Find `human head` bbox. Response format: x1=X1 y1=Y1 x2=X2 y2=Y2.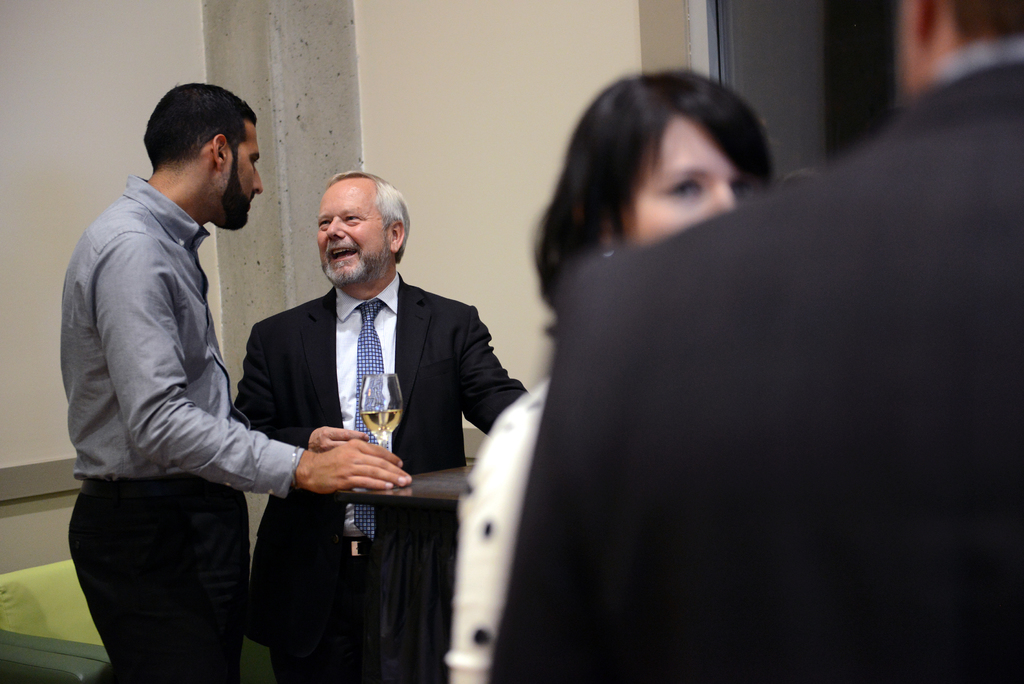
x1=292 y1=165 x2=407 y2=284.
